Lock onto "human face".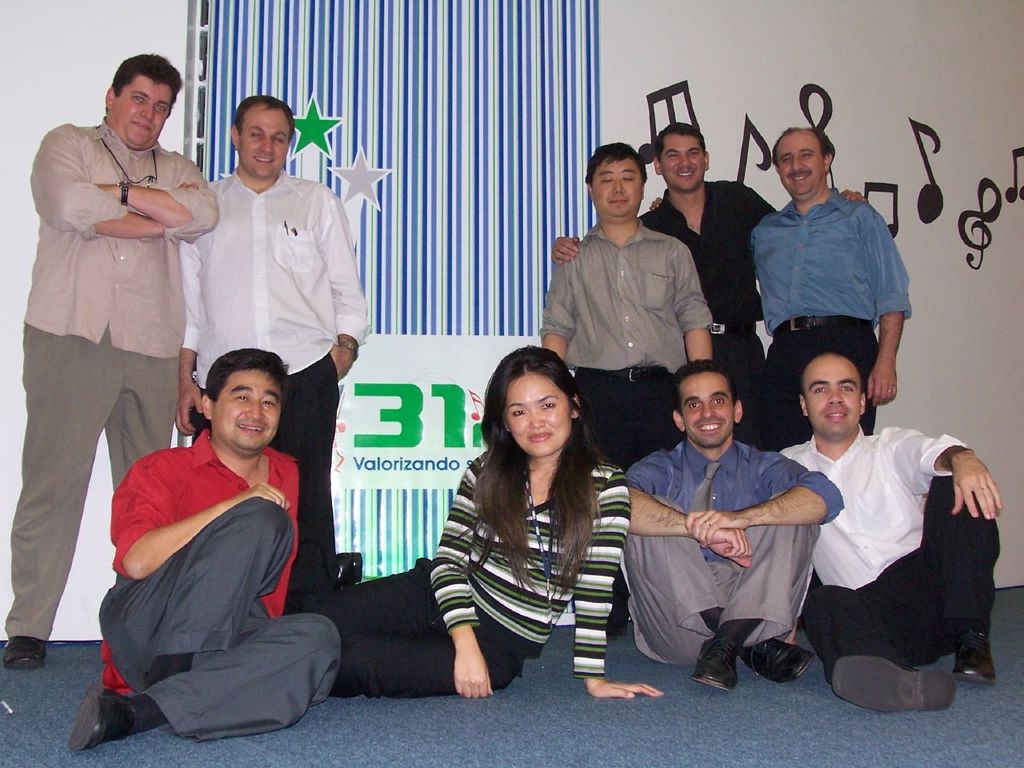
Locked: [left=804, top=358, right=864, bottom=434].
